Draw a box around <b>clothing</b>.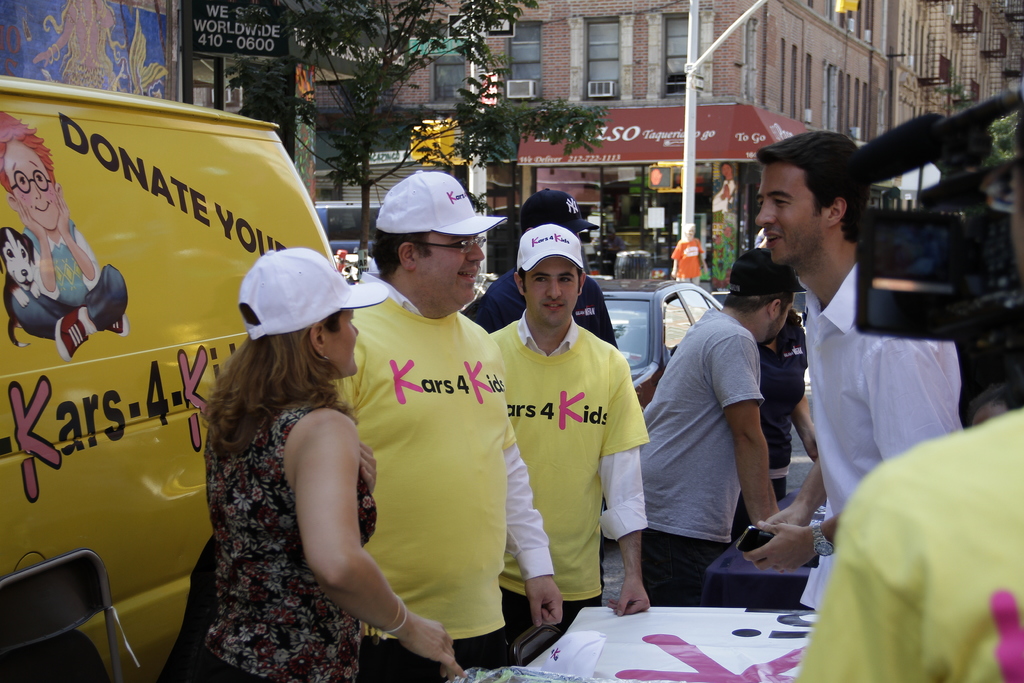
l=483, t=274, r=660, b=638.
